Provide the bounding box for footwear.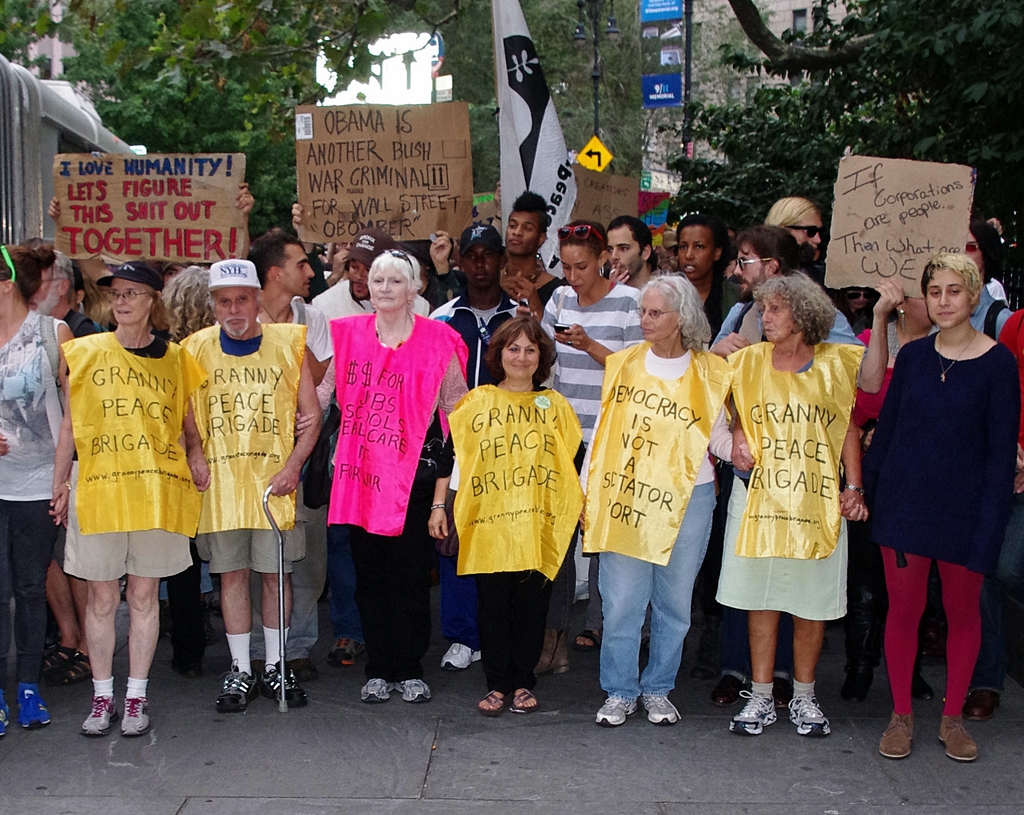
<region>360, 676, 396, 702</region>.
